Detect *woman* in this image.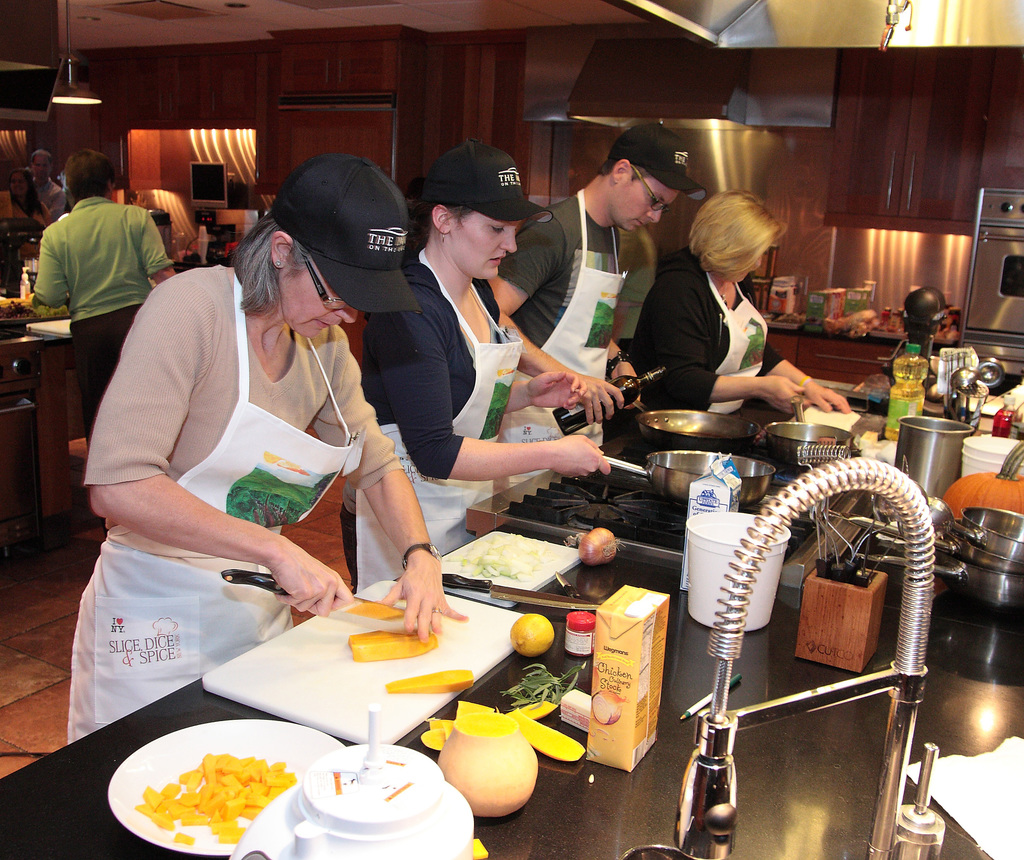
Detection: (623,187,856,445).
